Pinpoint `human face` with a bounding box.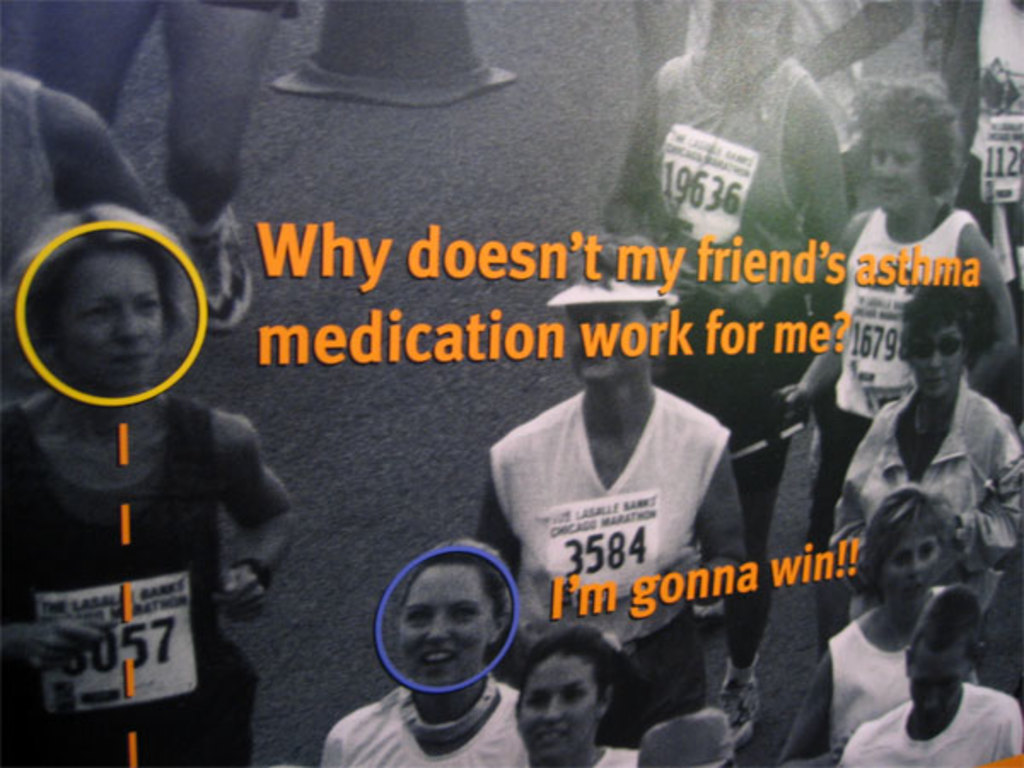
left=725, top=0, right=783, bottom=31.
